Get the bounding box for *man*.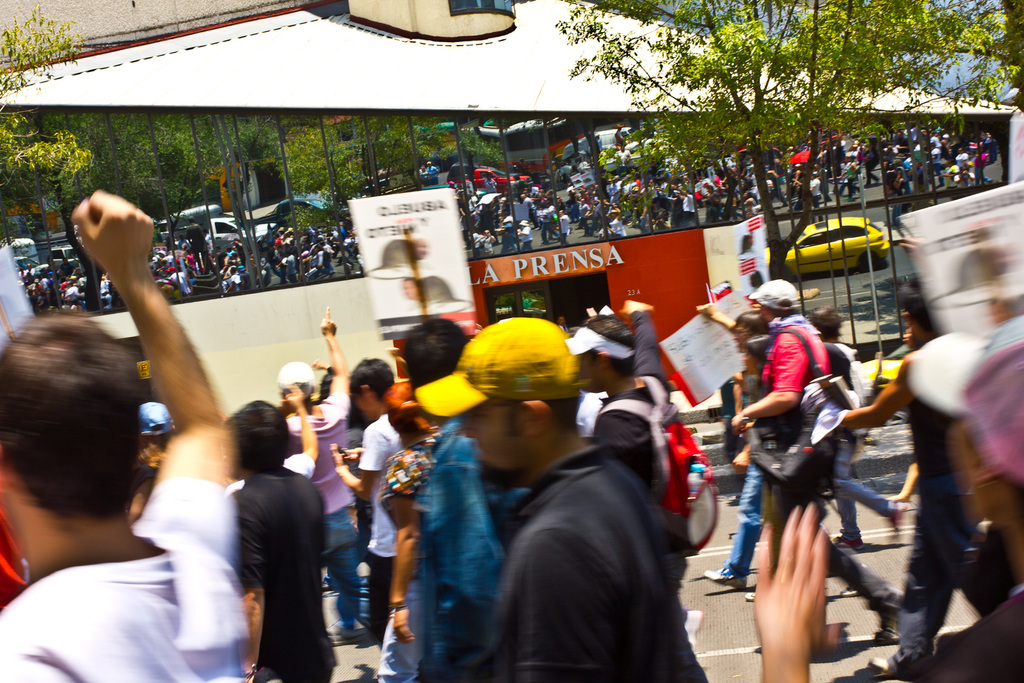
Rect(15, 195, 255, 673).
